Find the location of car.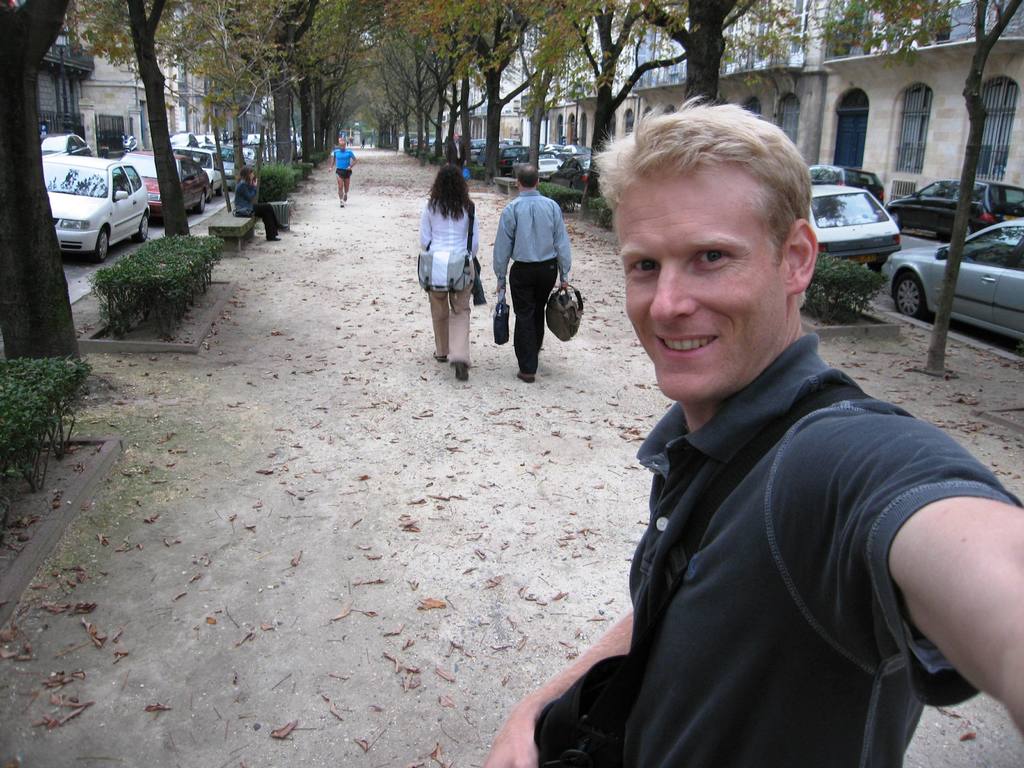
Location: box(881, 212, 1023, 358).
